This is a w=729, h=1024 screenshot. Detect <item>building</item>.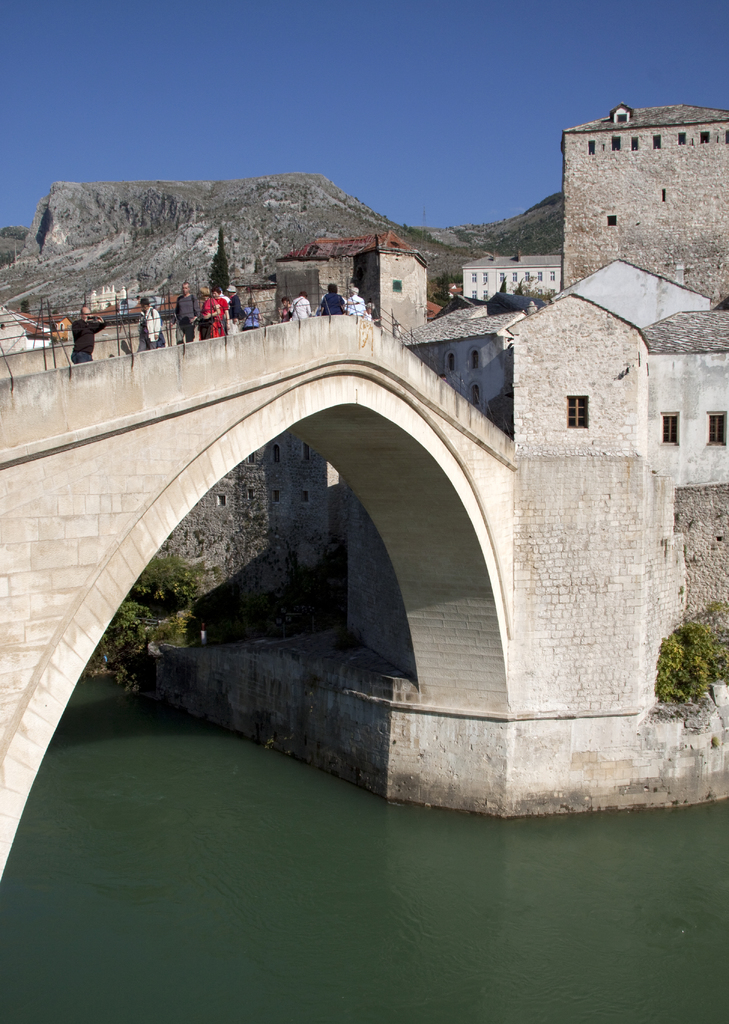
bbox=[350, 307, 528, 675].
